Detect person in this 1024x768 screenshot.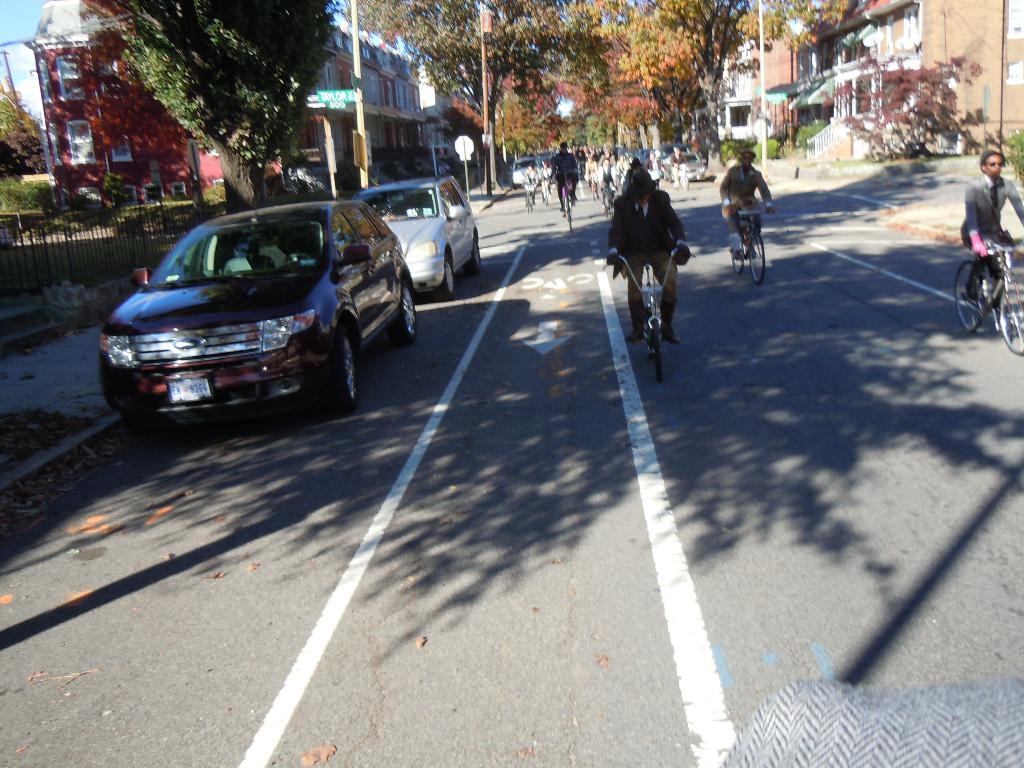
Detection: 539 159 548 192.
